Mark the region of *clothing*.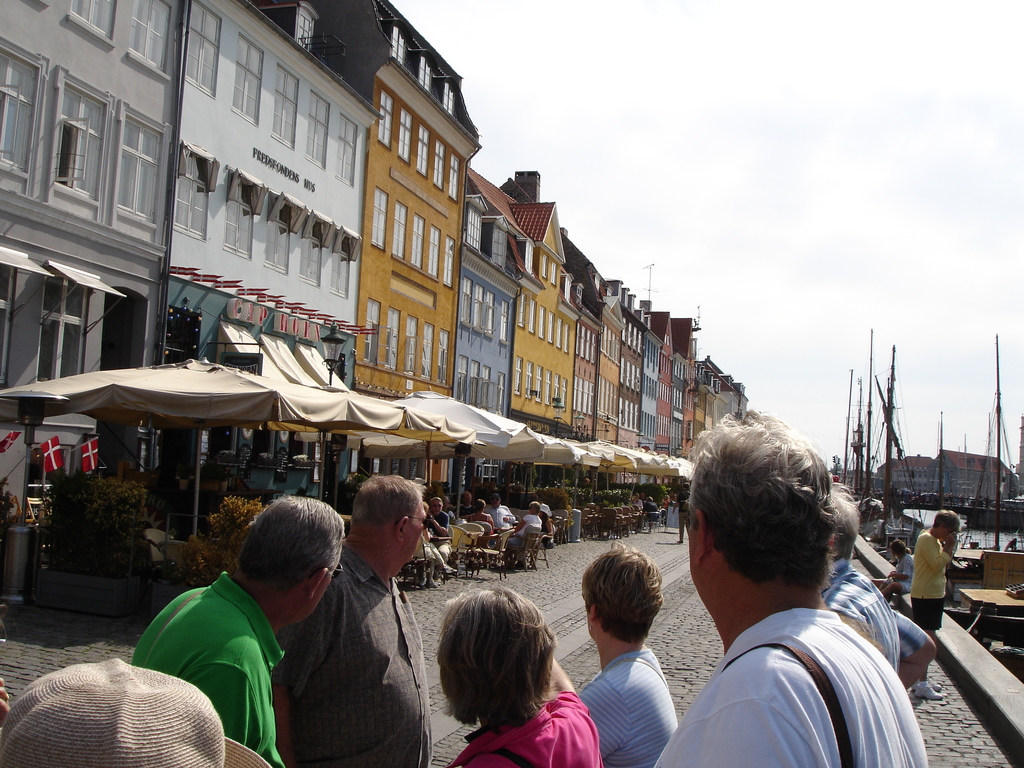
Region: left=655, top=605, right=929, bottom=767.
